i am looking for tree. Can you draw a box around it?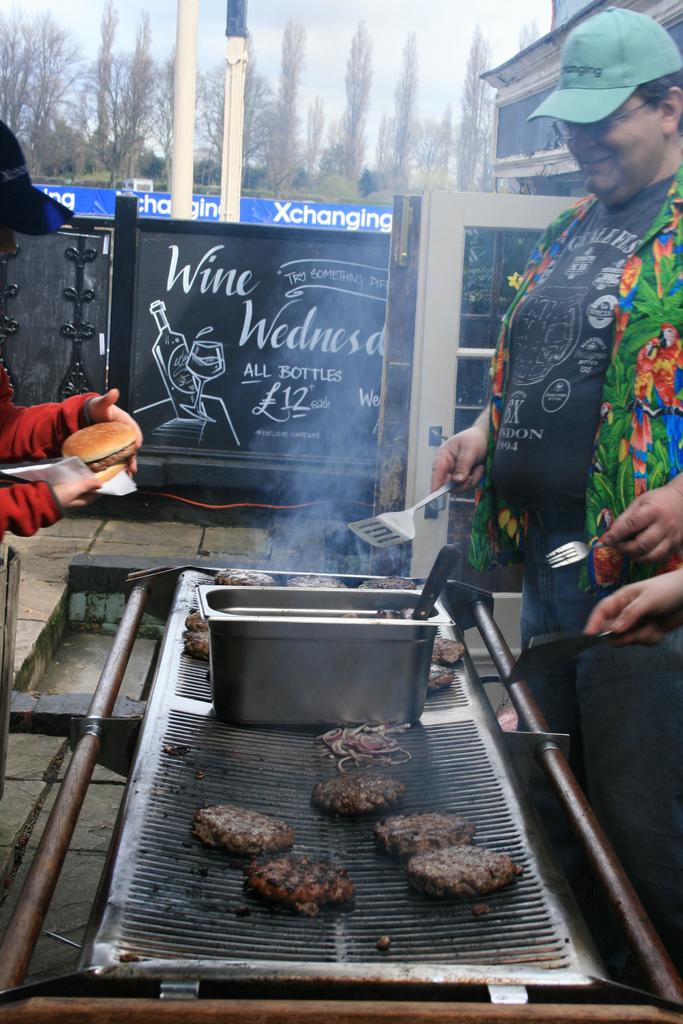
Sure, the bounding box is [393,32,422,179].
